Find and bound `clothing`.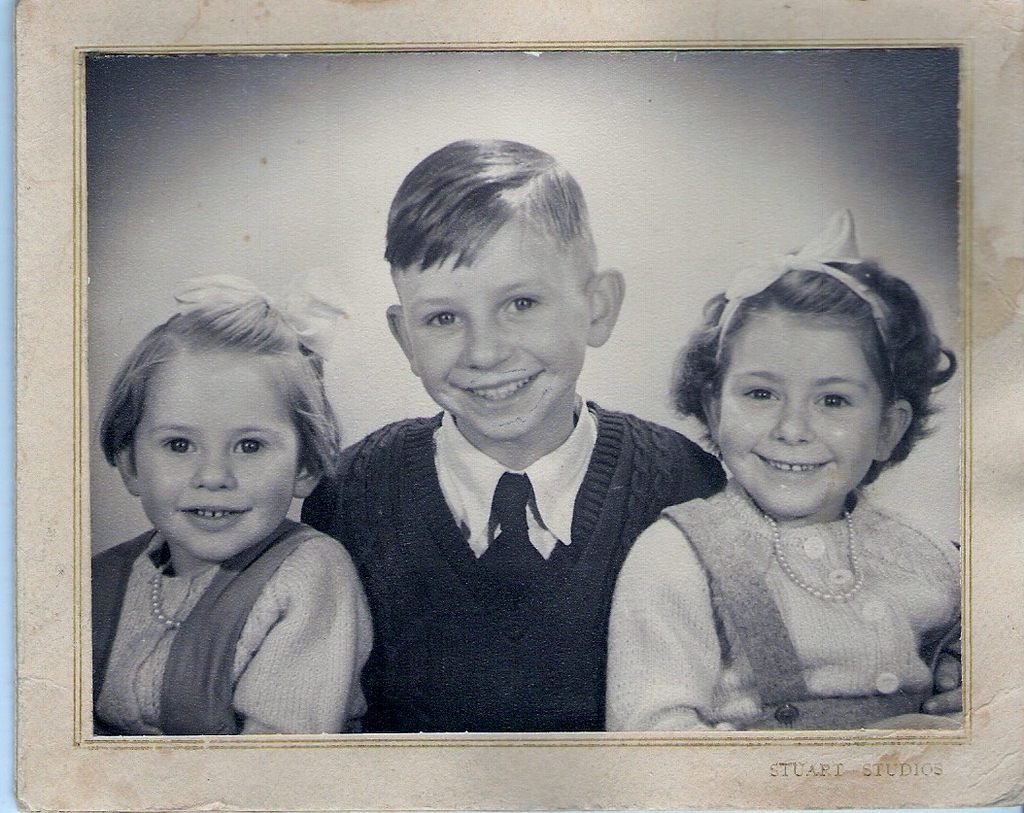
Bound: <box>90,533,373,733</box>.
